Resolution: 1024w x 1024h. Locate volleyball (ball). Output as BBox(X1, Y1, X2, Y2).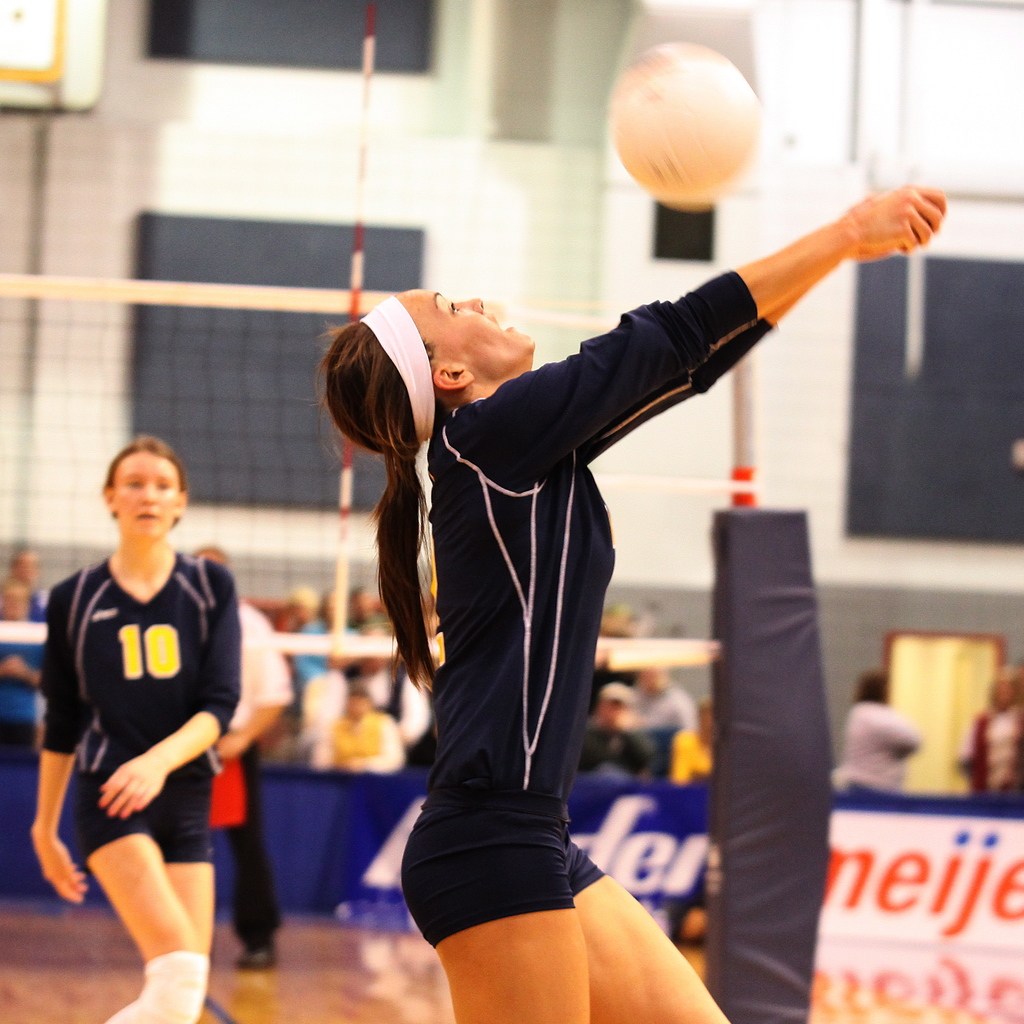
BBox(610, 41, 764, 207).
